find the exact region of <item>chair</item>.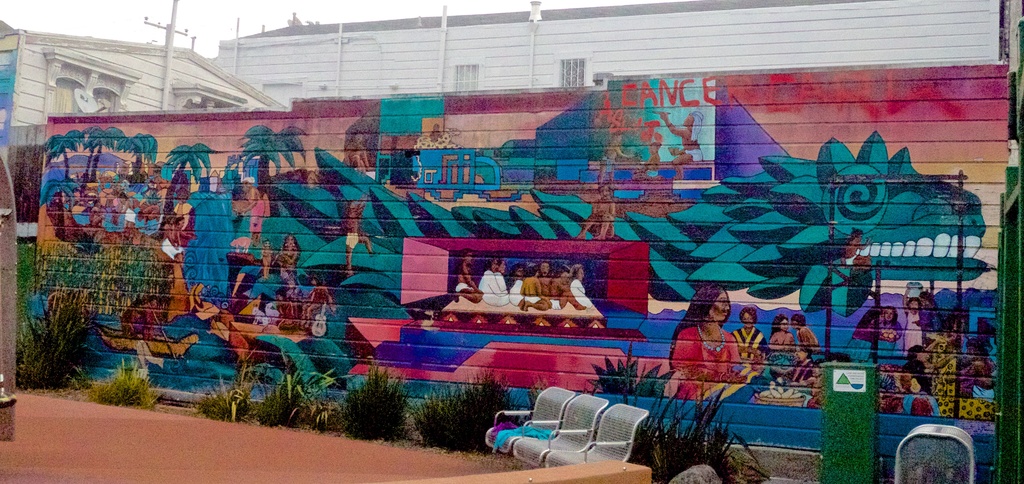
Exact region: bbox(514, 394, 609, 463).
